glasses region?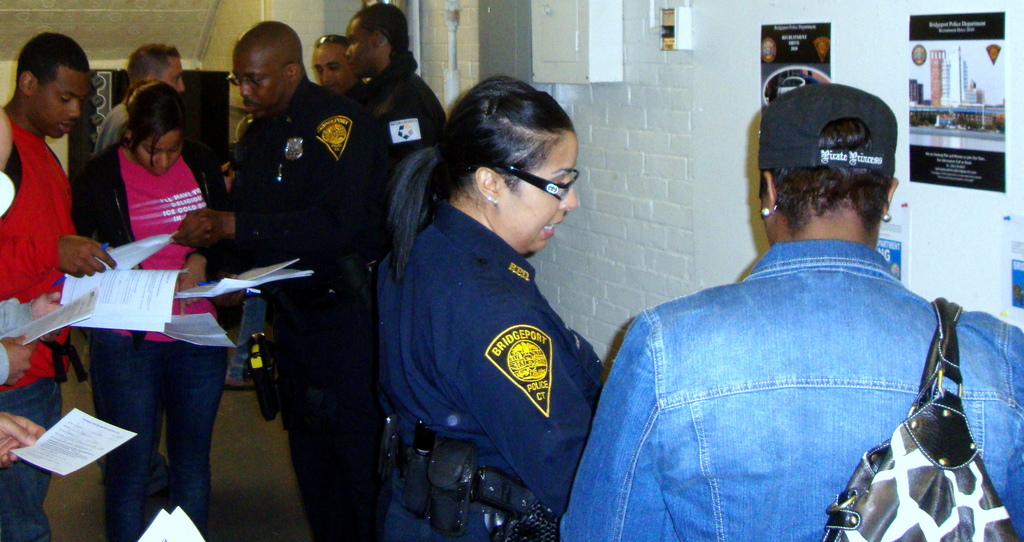
219/68/291/94
